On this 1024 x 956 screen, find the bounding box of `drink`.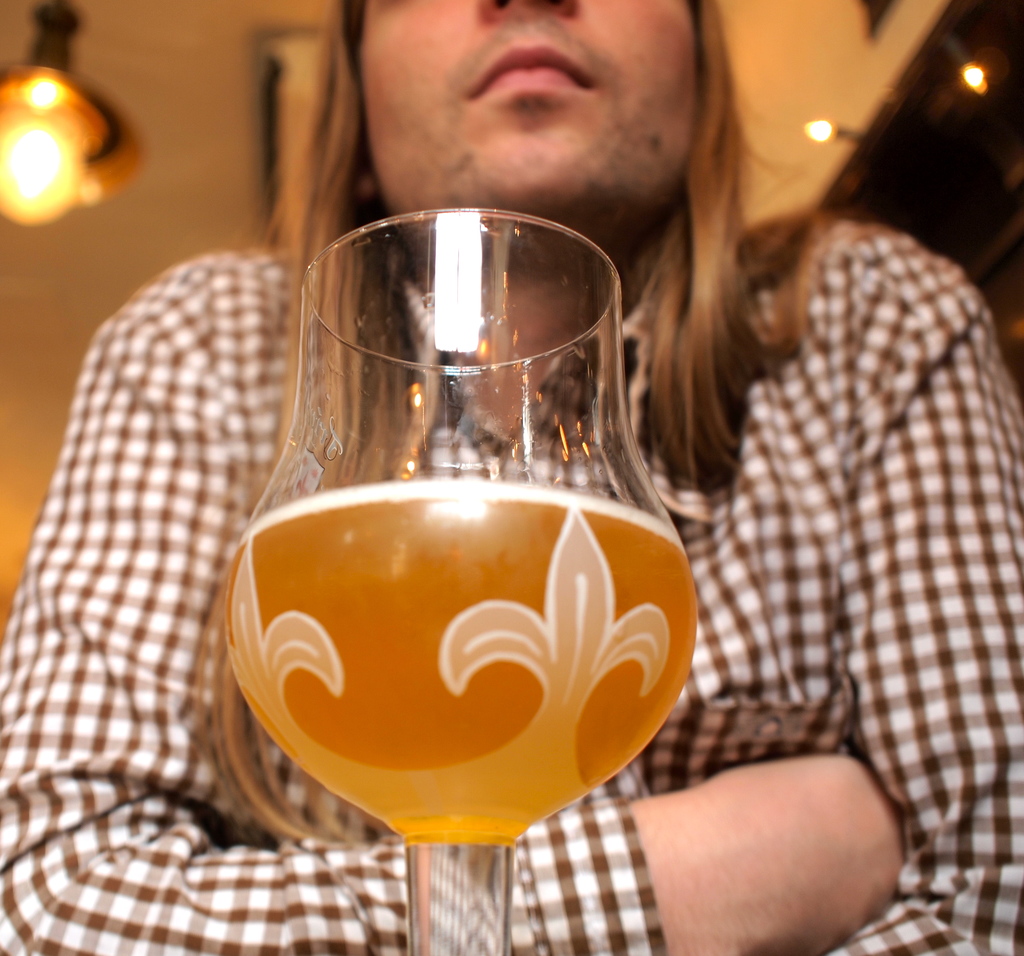
Bounding box: x1=223 y1=480 x2=703 y2=848.
